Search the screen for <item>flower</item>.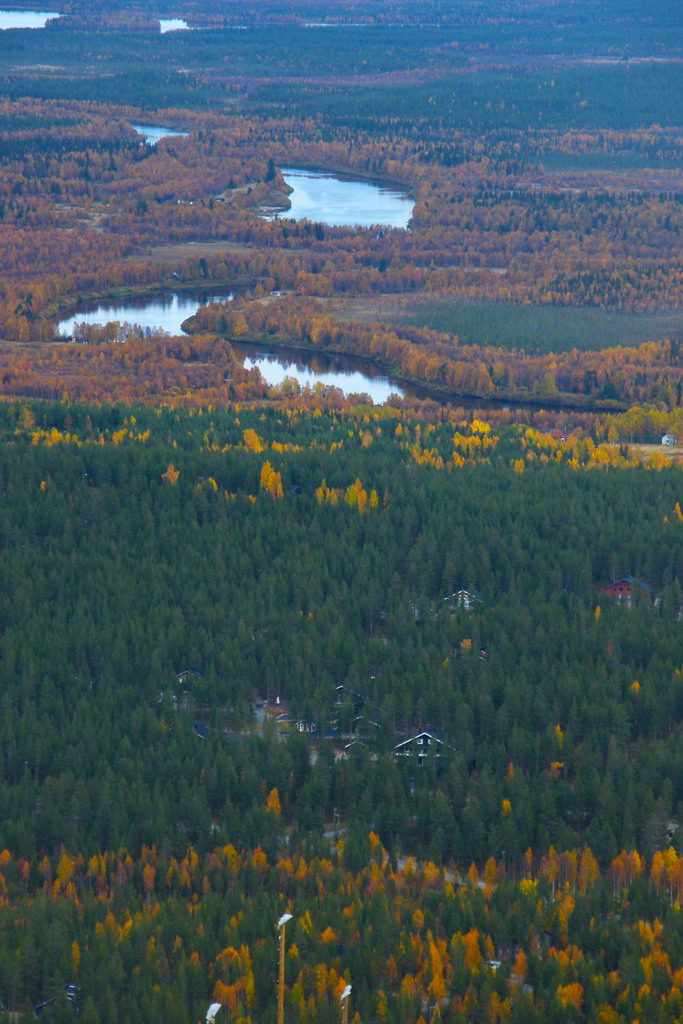
Found at region(501, 804, 511, 818).
